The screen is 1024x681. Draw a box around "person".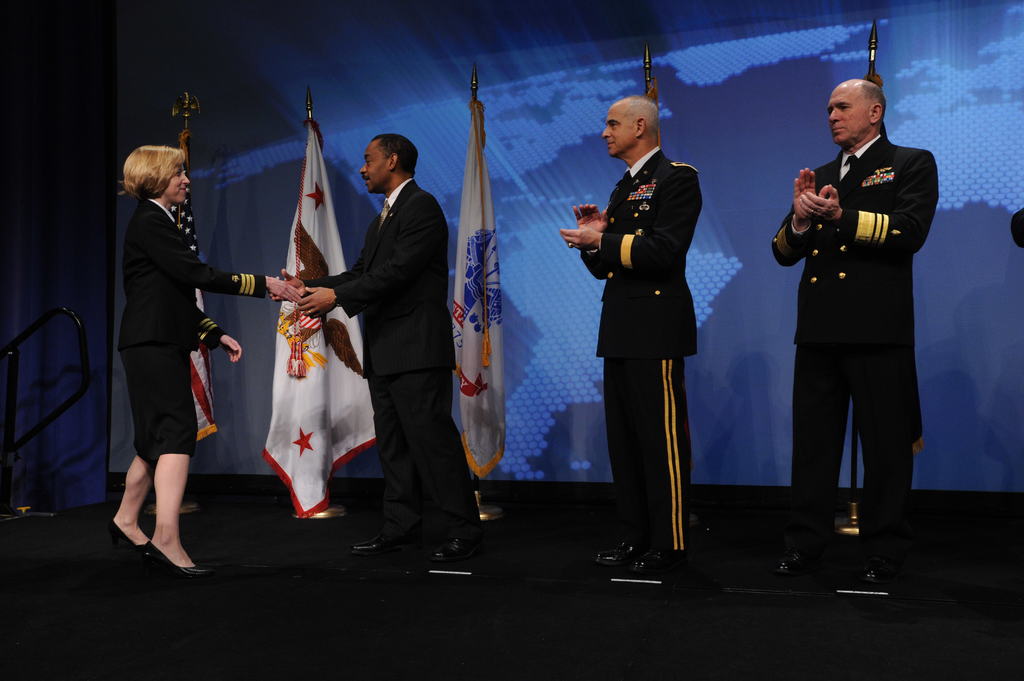
[x1=113, y1=145, x2=298, y2=579].
